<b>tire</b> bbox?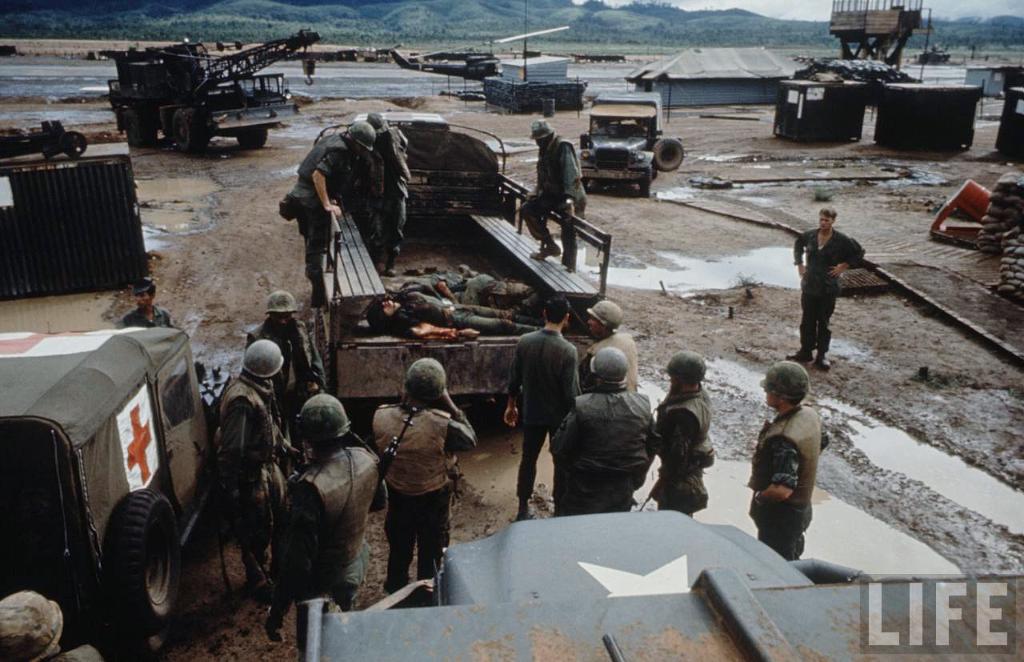
<region>314, 310, 326, 344</region>
